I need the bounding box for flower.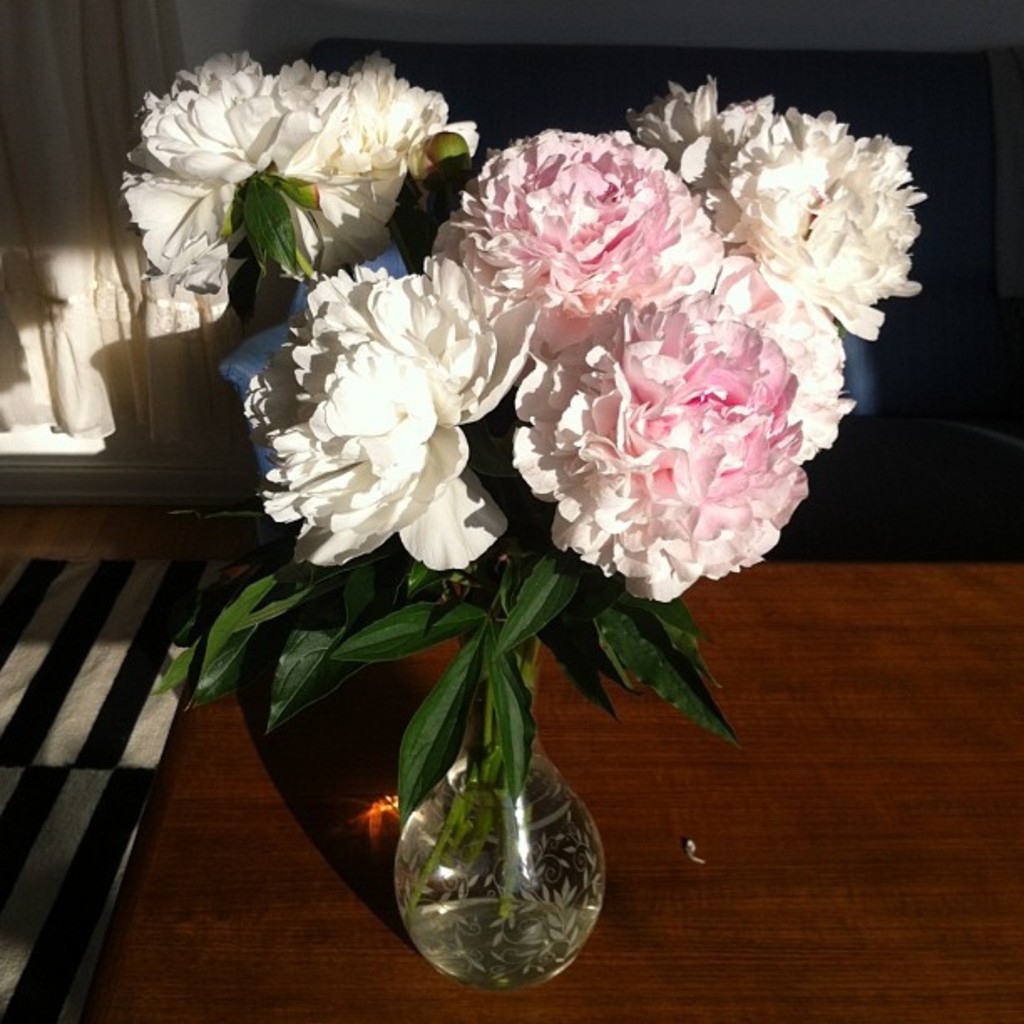
Here it is: crop(631, 75, 783, 236).
